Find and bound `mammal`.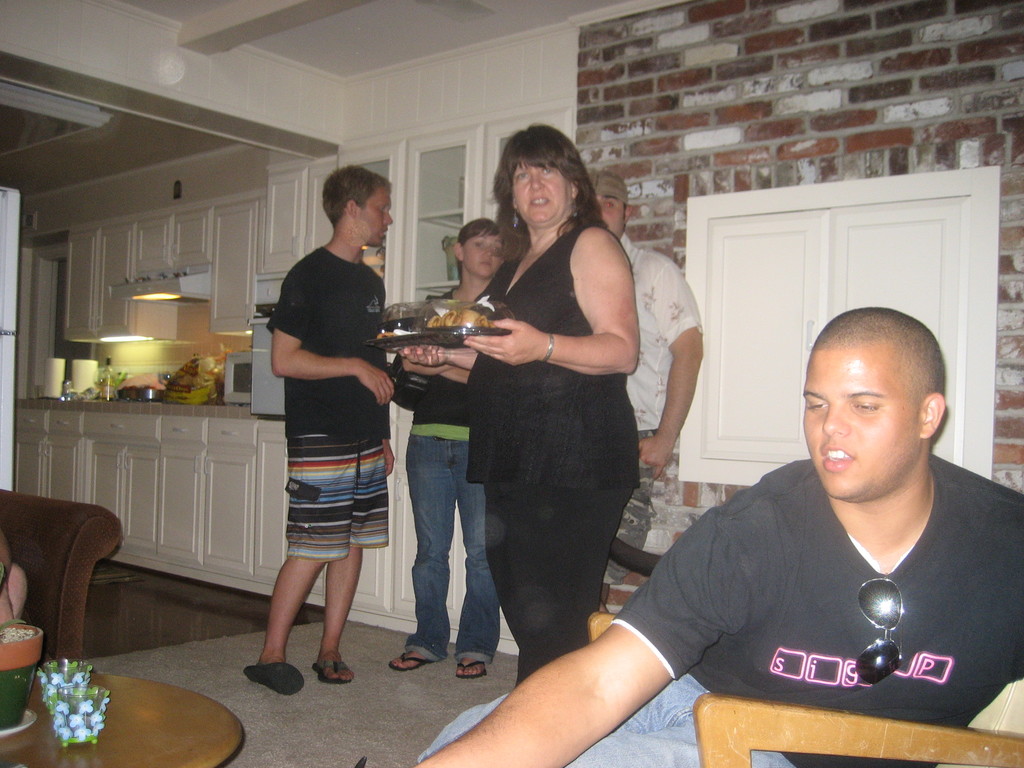
Bound: Rect(404, 305, 1023, 767).
